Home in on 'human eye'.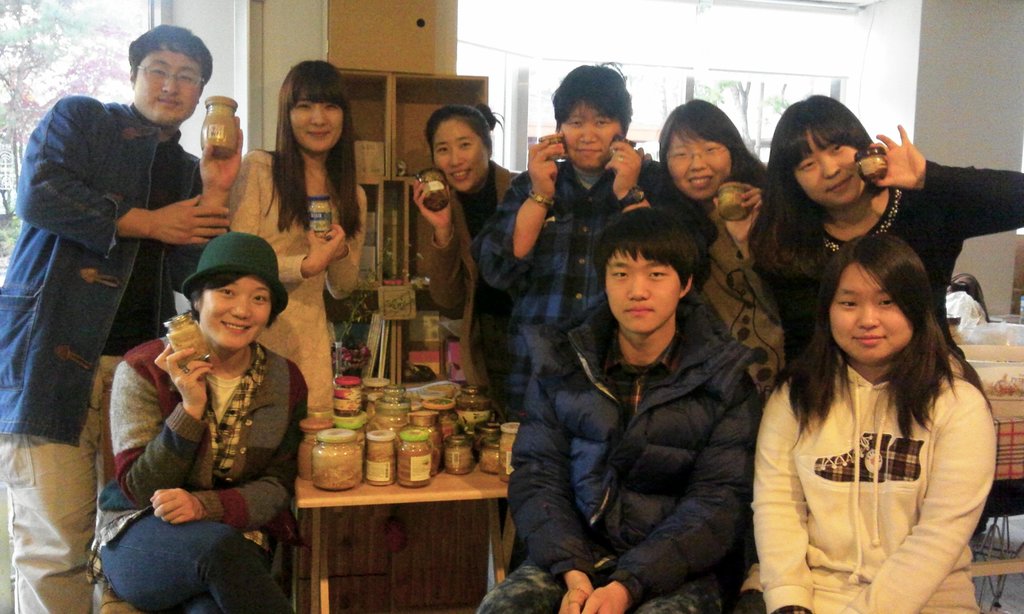
Homed in at 296/106/315/111.
